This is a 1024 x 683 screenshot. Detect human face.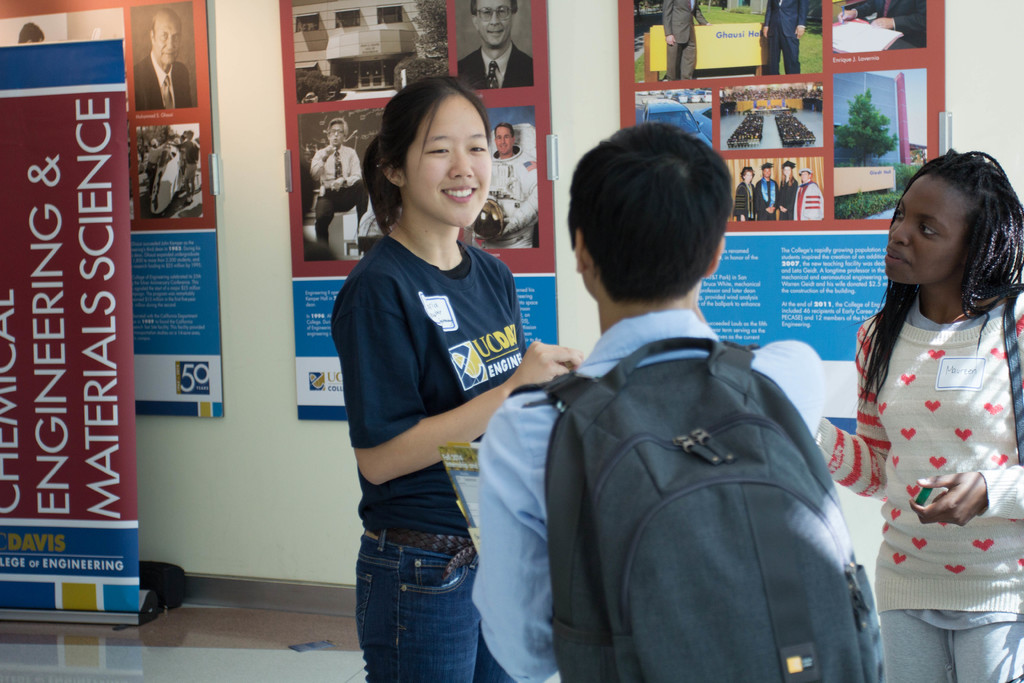
<bbox>495, 125, 509, 151</bbox>.
